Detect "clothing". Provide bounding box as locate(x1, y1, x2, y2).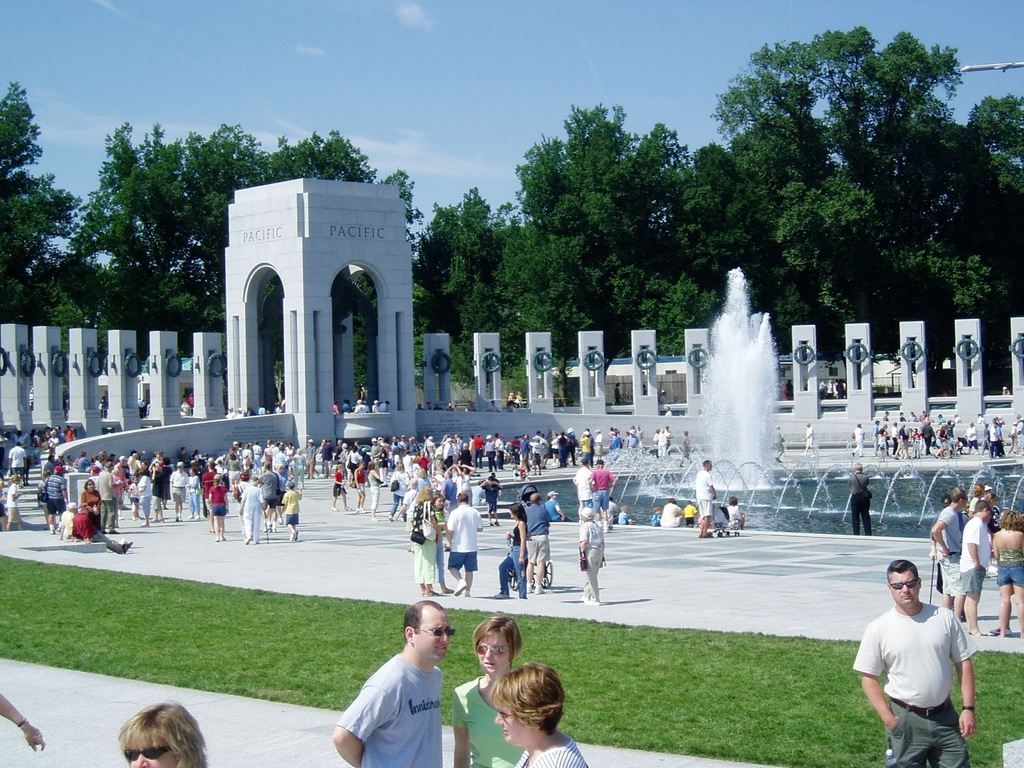
locate(548, 499, 570, 519).
